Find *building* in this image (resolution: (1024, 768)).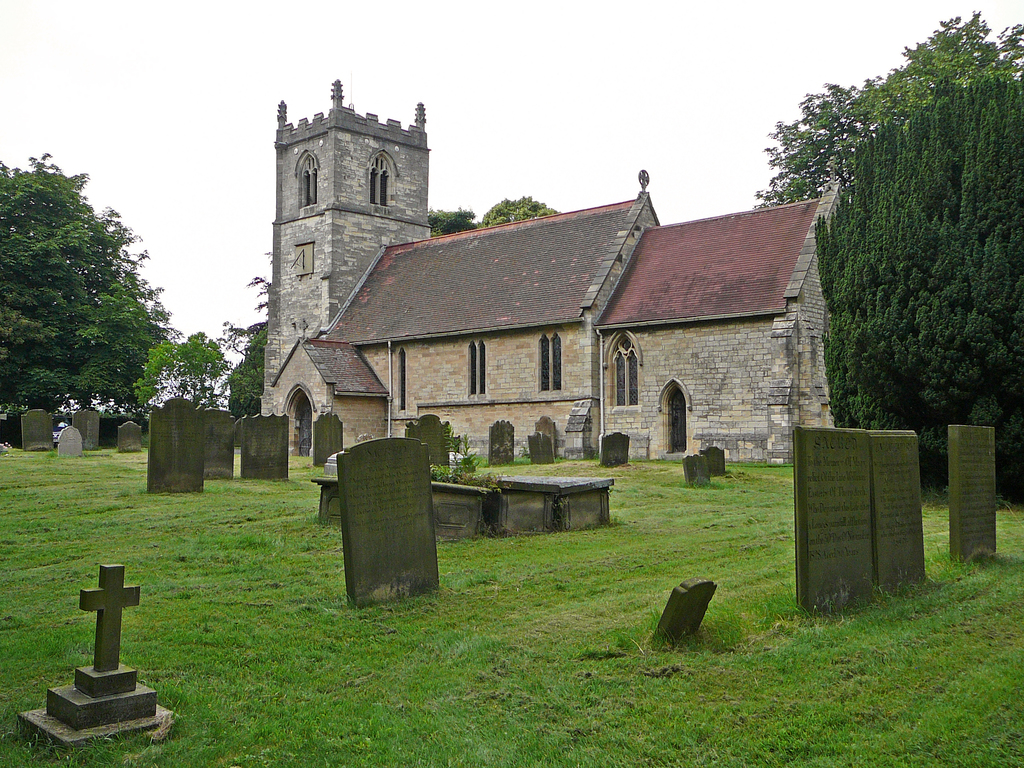
(left=261, top=81, right=851, bottom=470).
